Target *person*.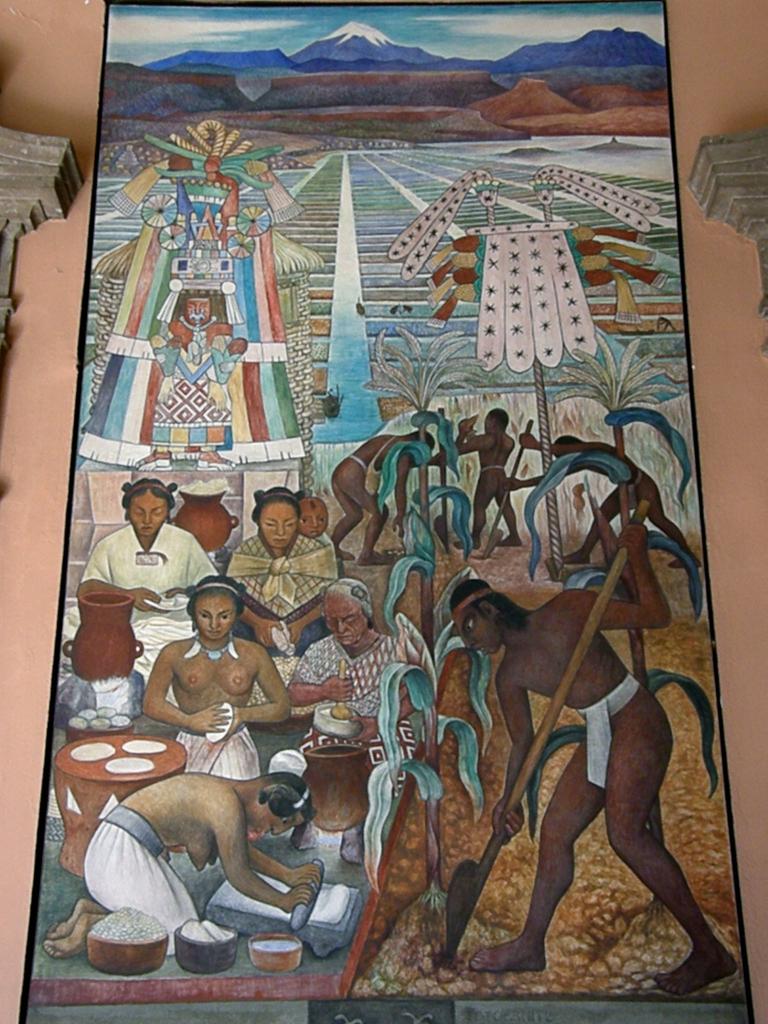
Target region: 446 403 518 550.
